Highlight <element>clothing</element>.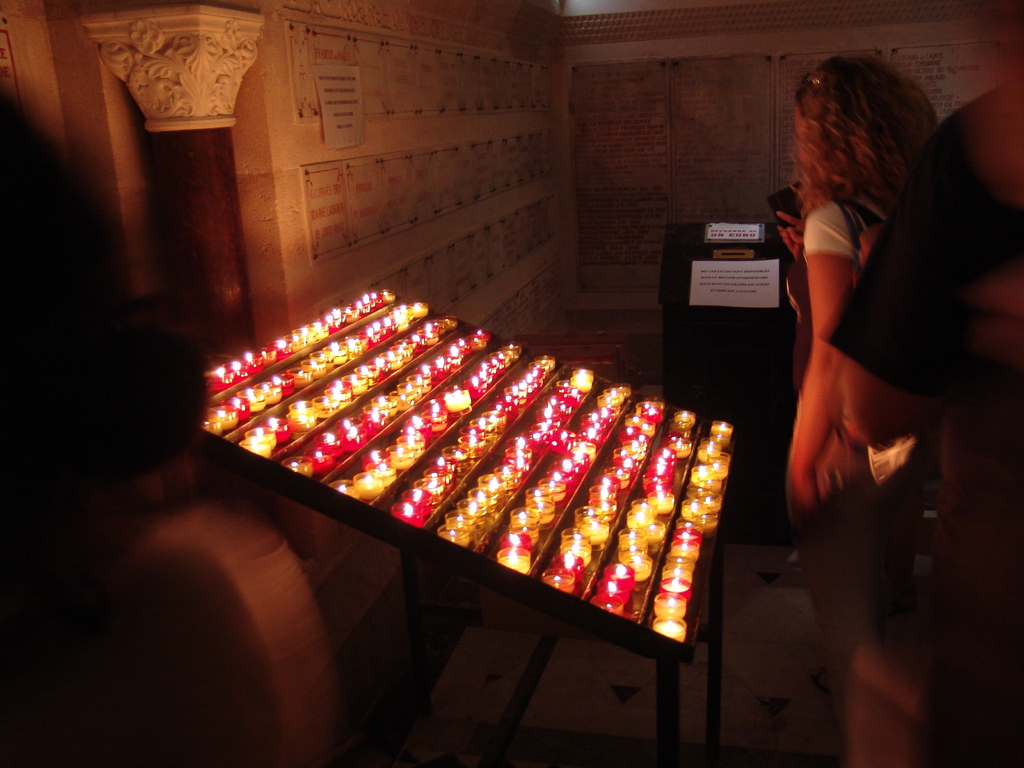
Highlighted region: rect(774, 147, 938, 537).
